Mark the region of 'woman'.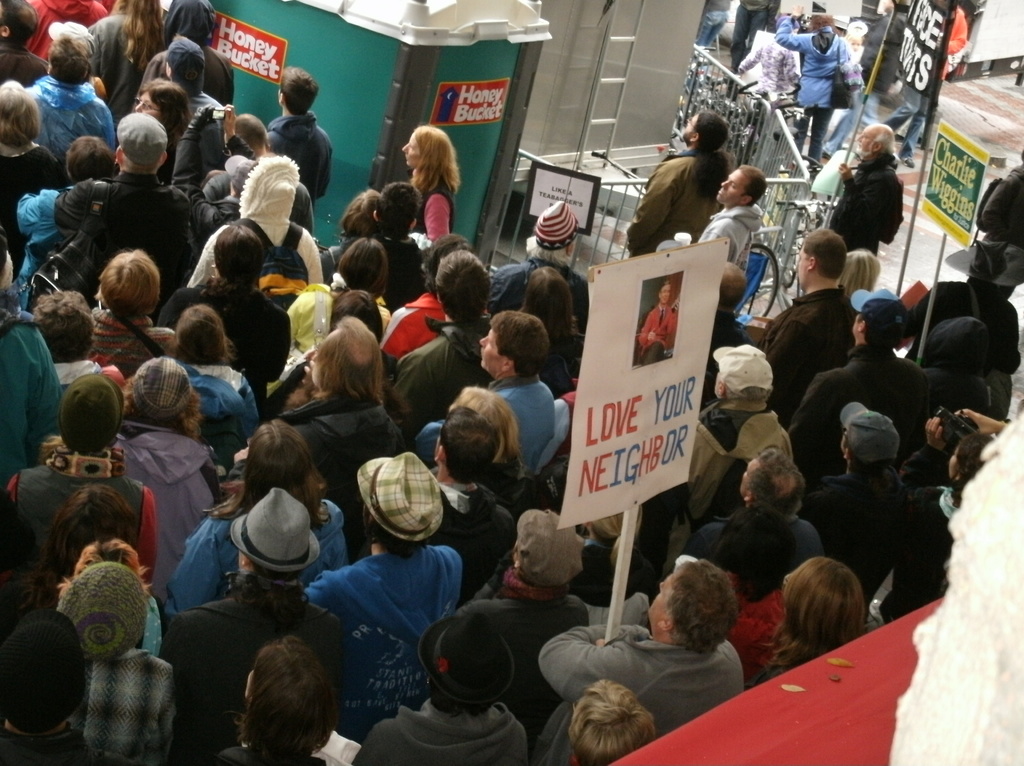
Region: rect(0, 85, 68, 286).
